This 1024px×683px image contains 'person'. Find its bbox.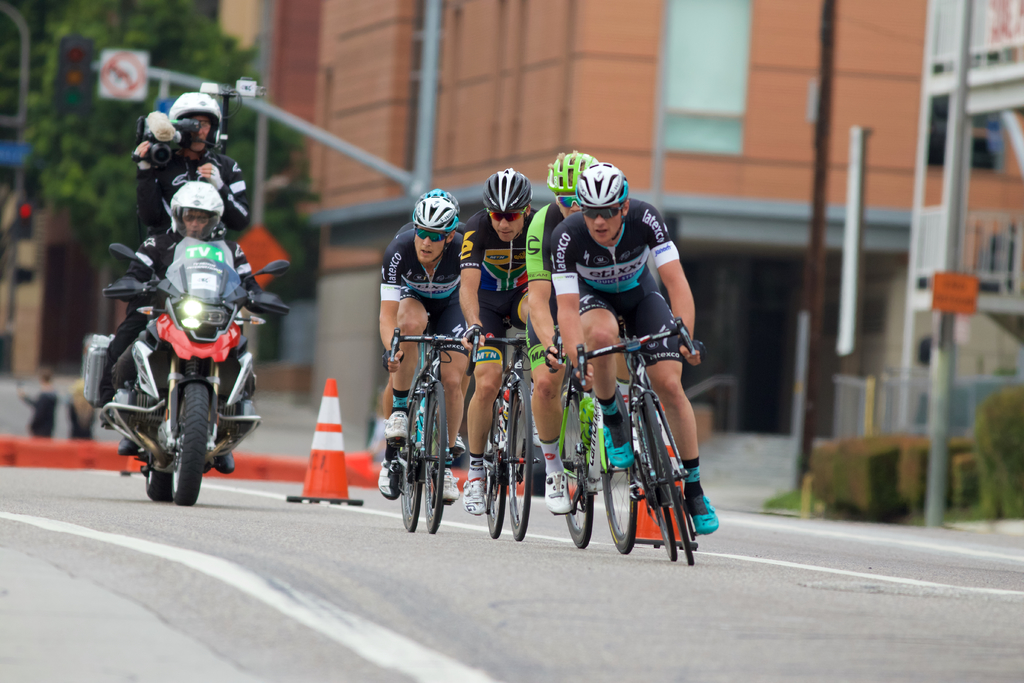
[left=381, top=196, right=471, bottom=499].
